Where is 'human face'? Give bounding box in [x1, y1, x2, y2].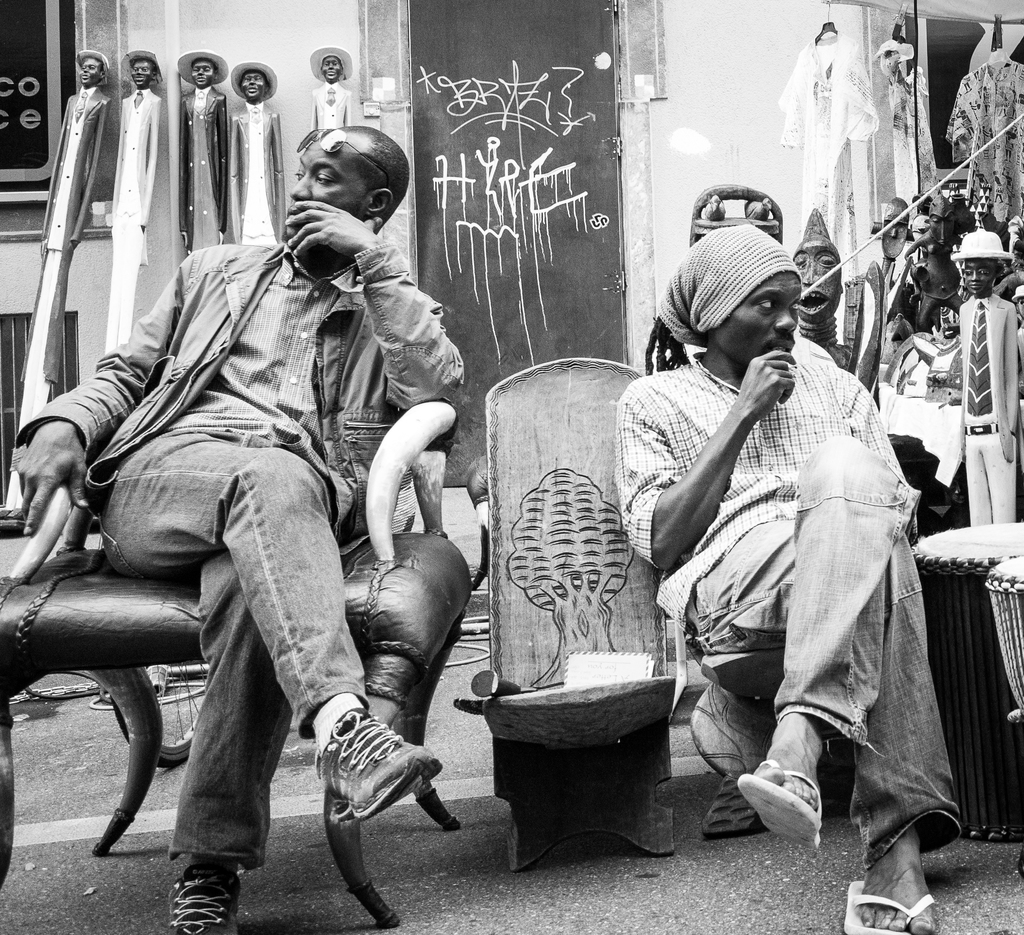
[794, 248, 842, 317].
